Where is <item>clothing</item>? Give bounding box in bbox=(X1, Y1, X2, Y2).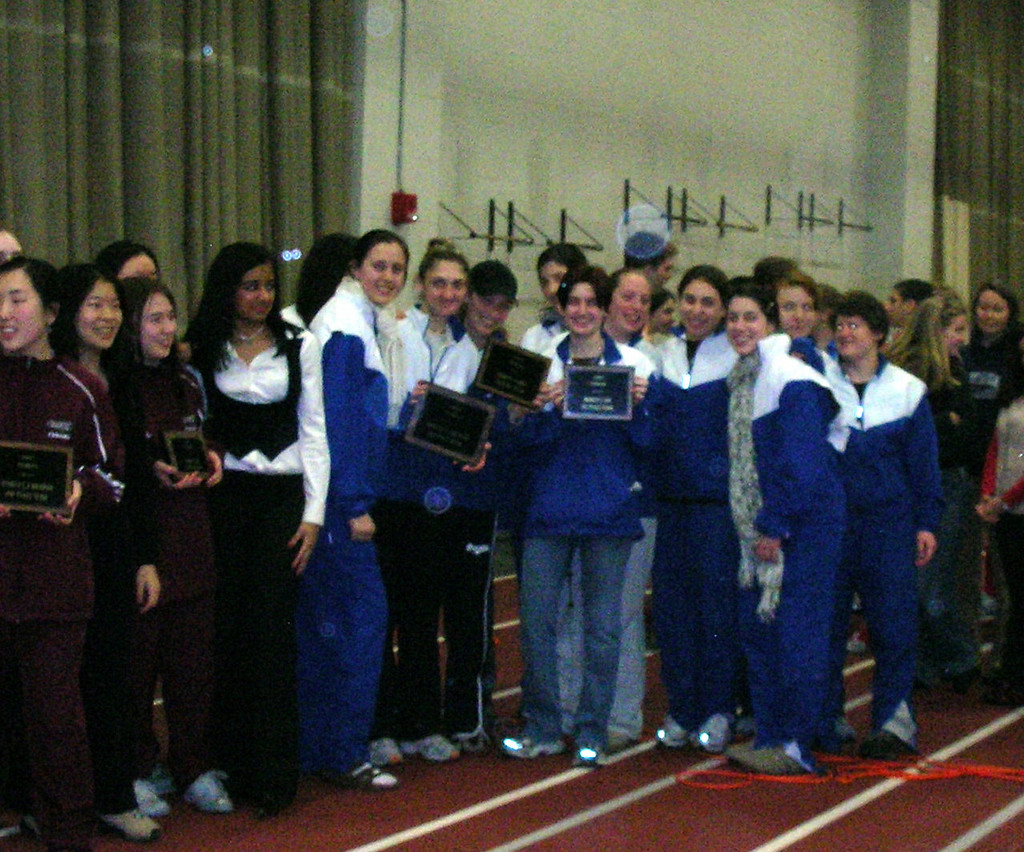
bbox=(174, 306, 333, 813).
